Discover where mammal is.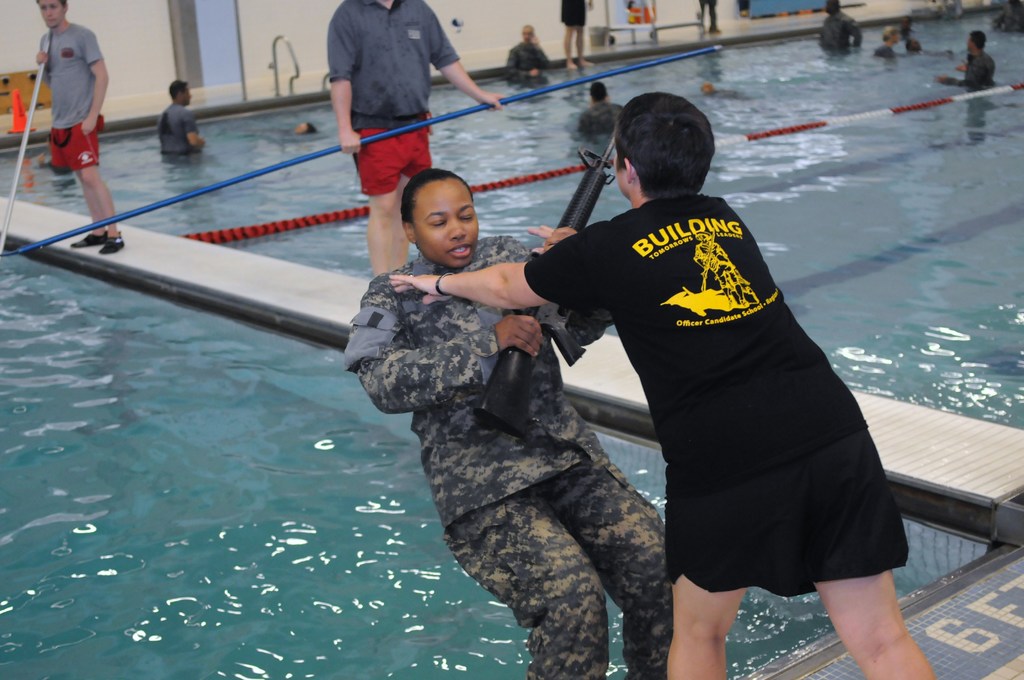
Discovered at [583, 88, 622, 136].
